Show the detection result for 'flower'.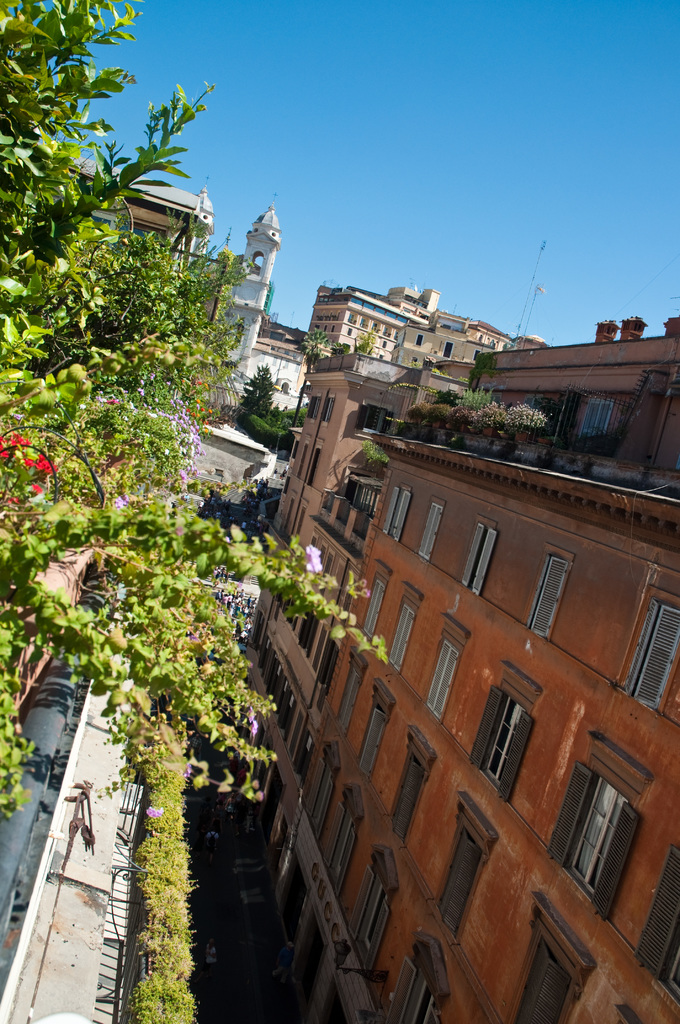
(x1=20, y1=481, x2=42, y2=505).
